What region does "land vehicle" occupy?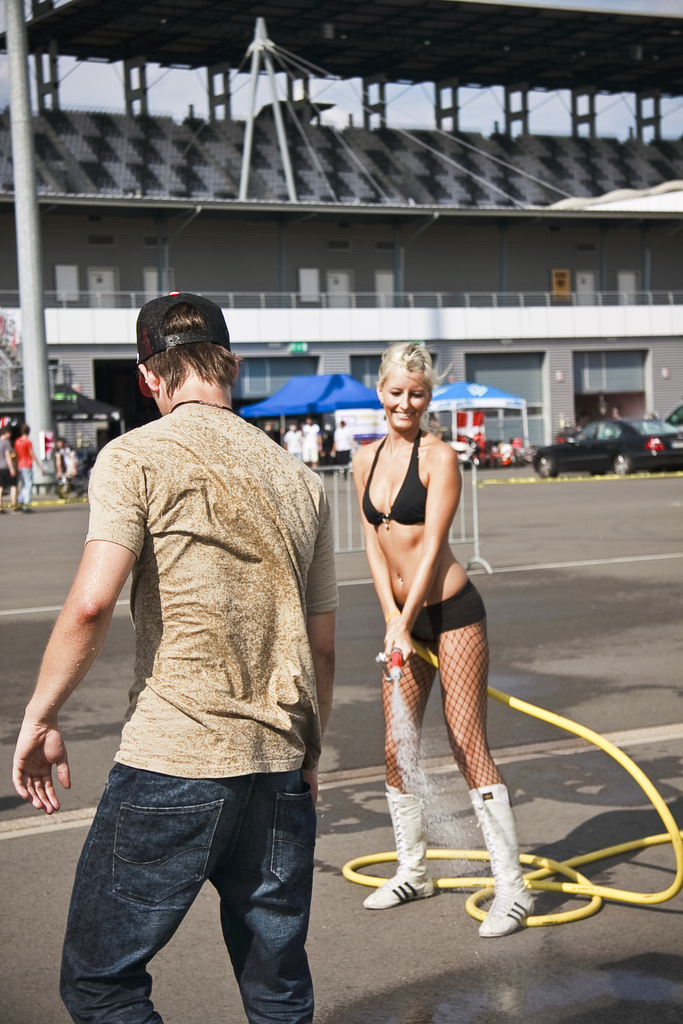
[left=552, top=402, right=658, bottom=469].
